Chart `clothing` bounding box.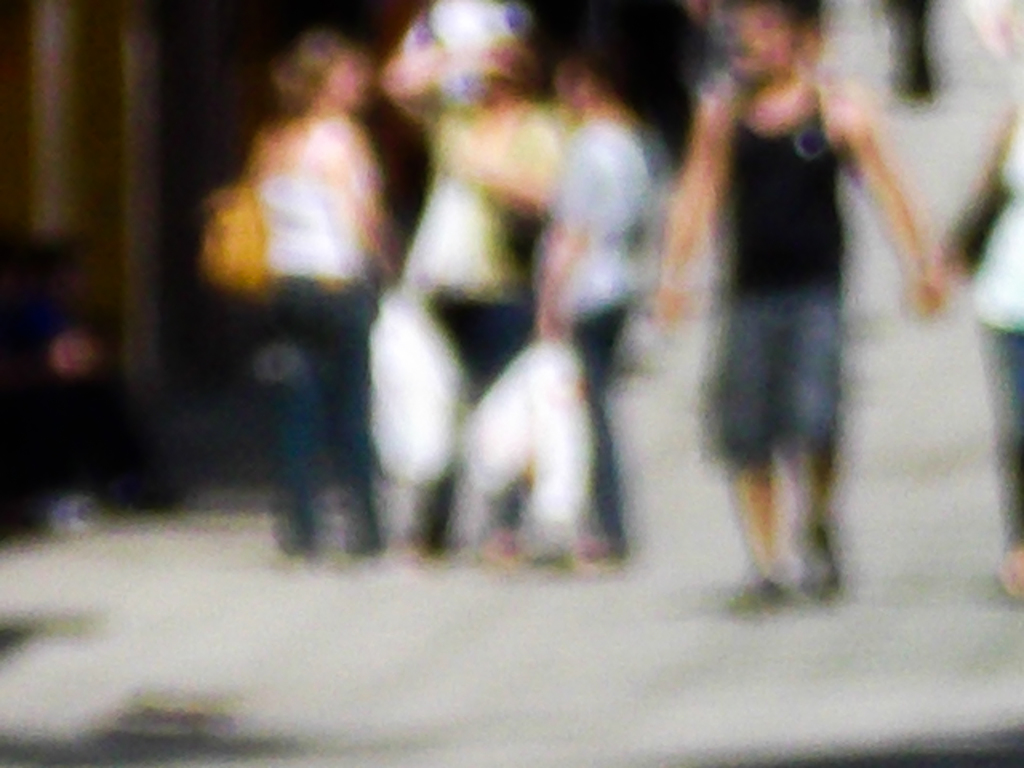
Charted: BBox(406, 103, 552, 557).
